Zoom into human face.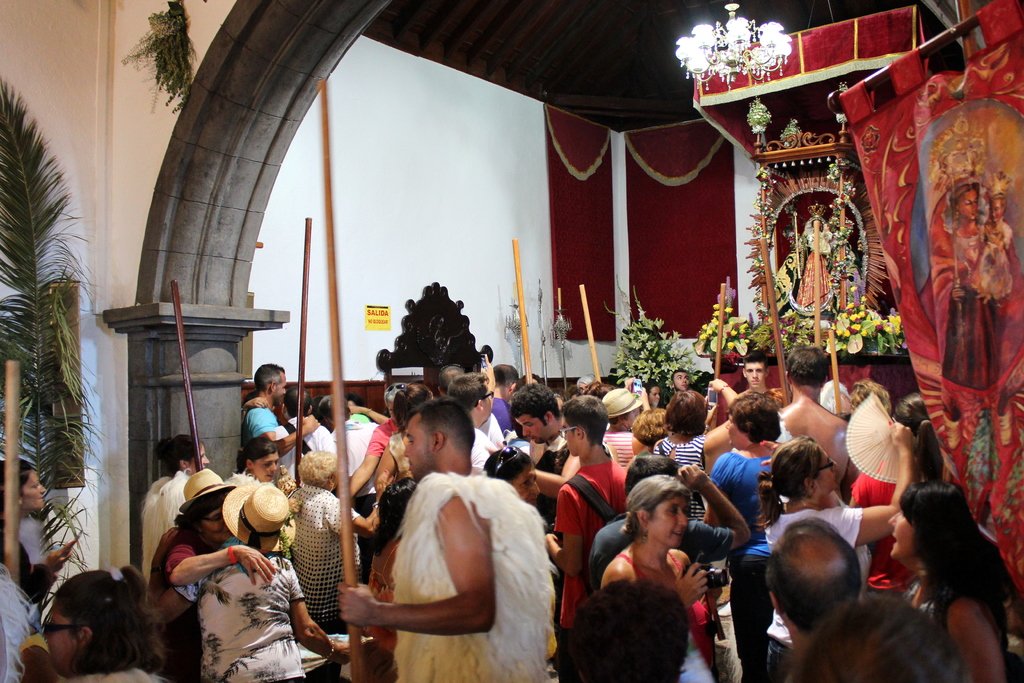
Zoom target: 577/383/590/399.
